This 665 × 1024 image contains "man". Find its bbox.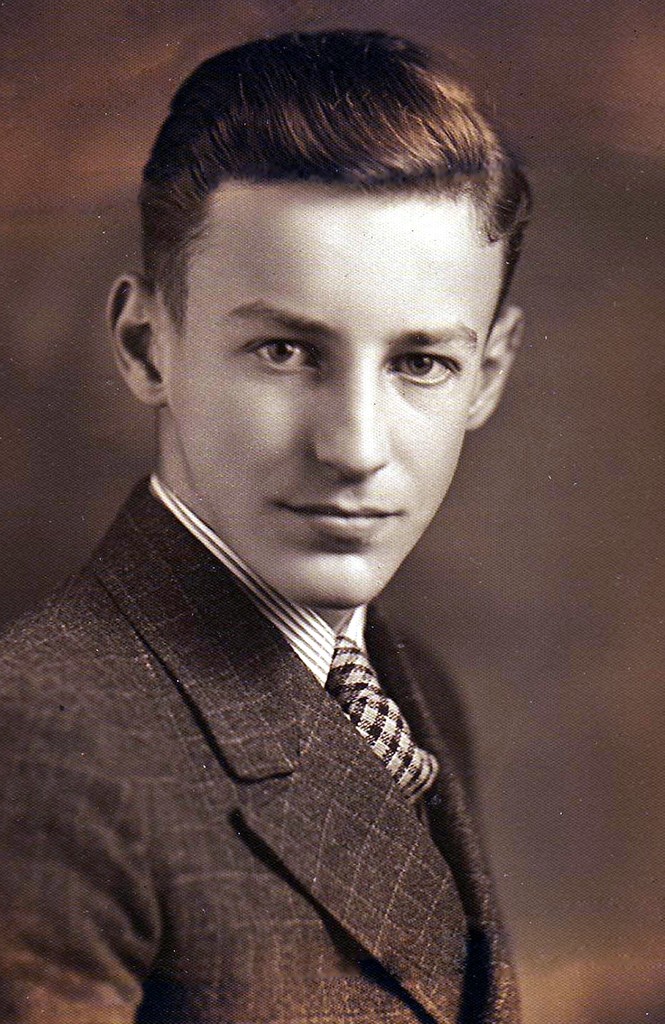
<region>35, 67, 602, 963</region>.
